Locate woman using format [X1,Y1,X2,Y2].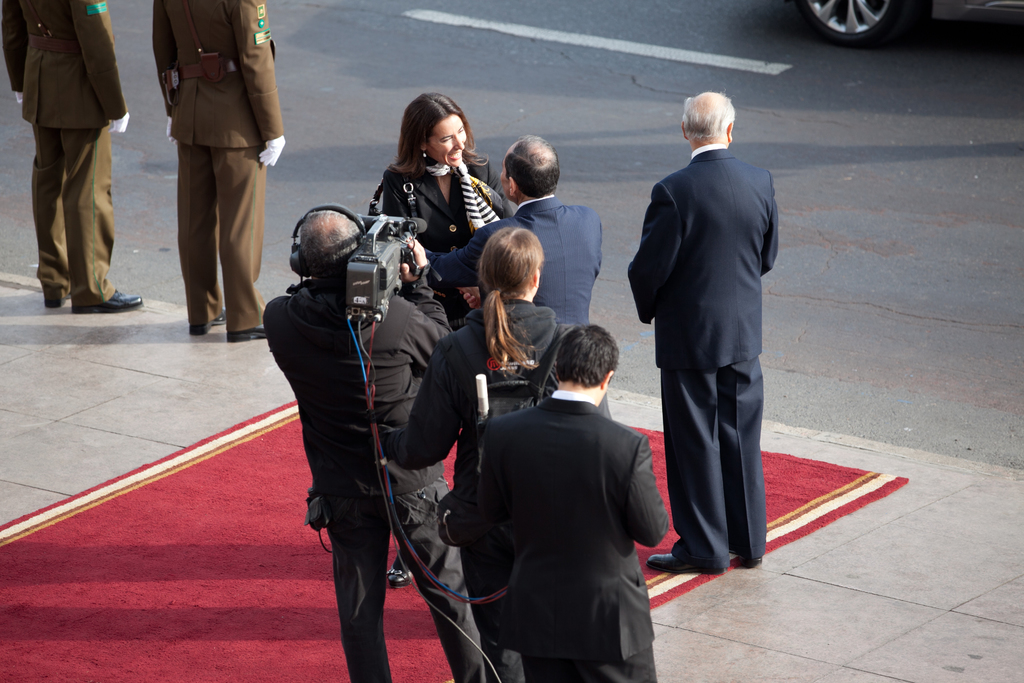
[369,227,582,682].
